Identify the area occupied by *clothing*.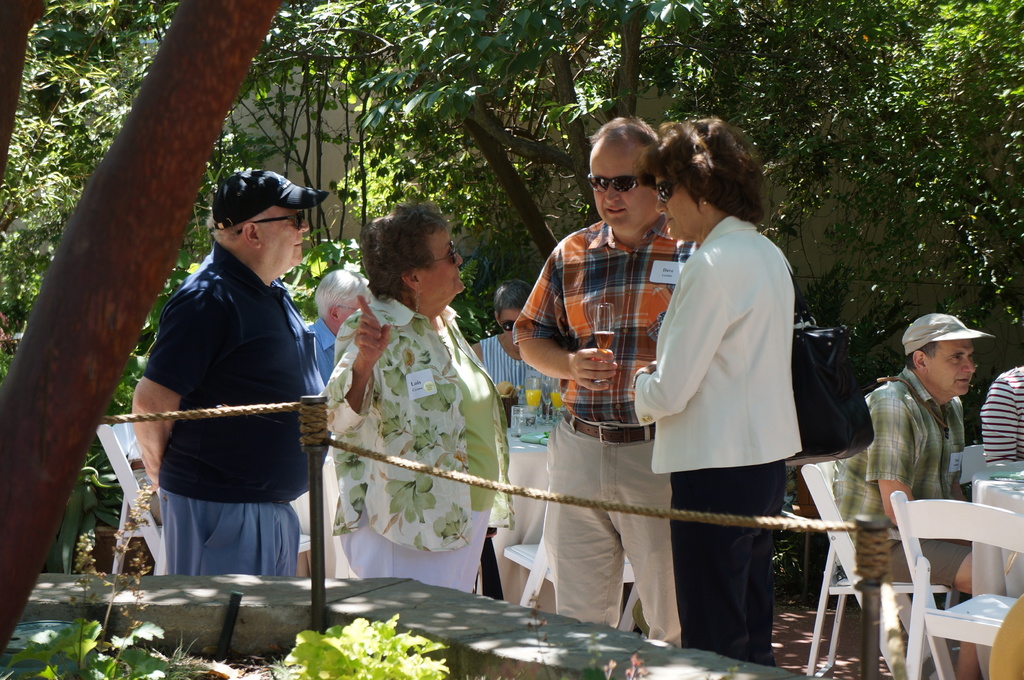
Area: bbox=[834, 370, 977, 592].
